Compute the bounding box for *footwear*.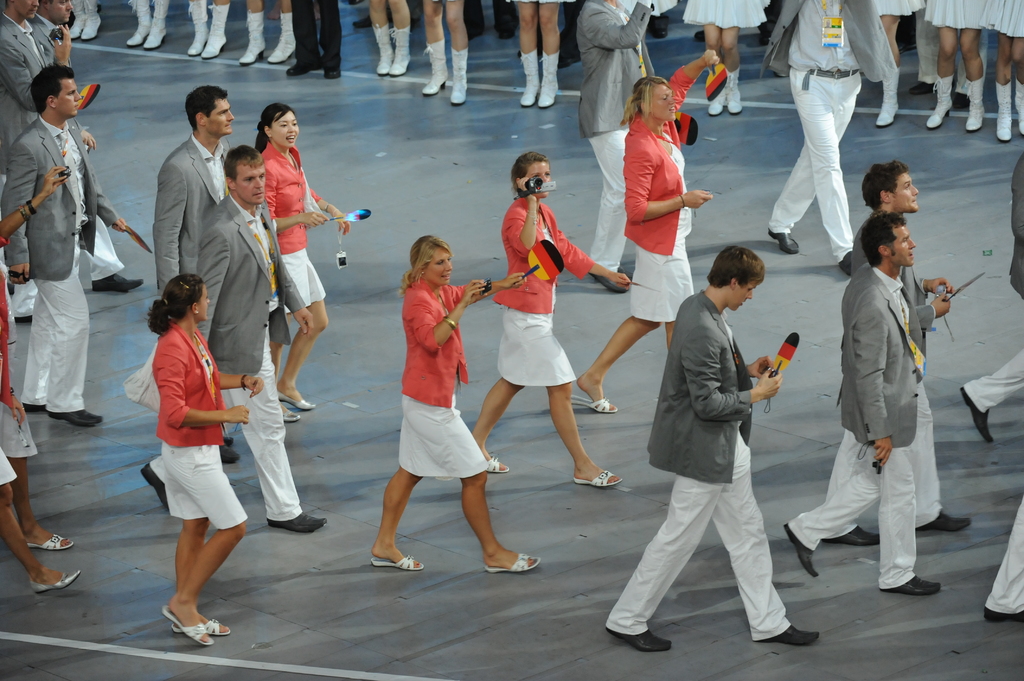
[left=605, top=629, right=675, bottom=652].
